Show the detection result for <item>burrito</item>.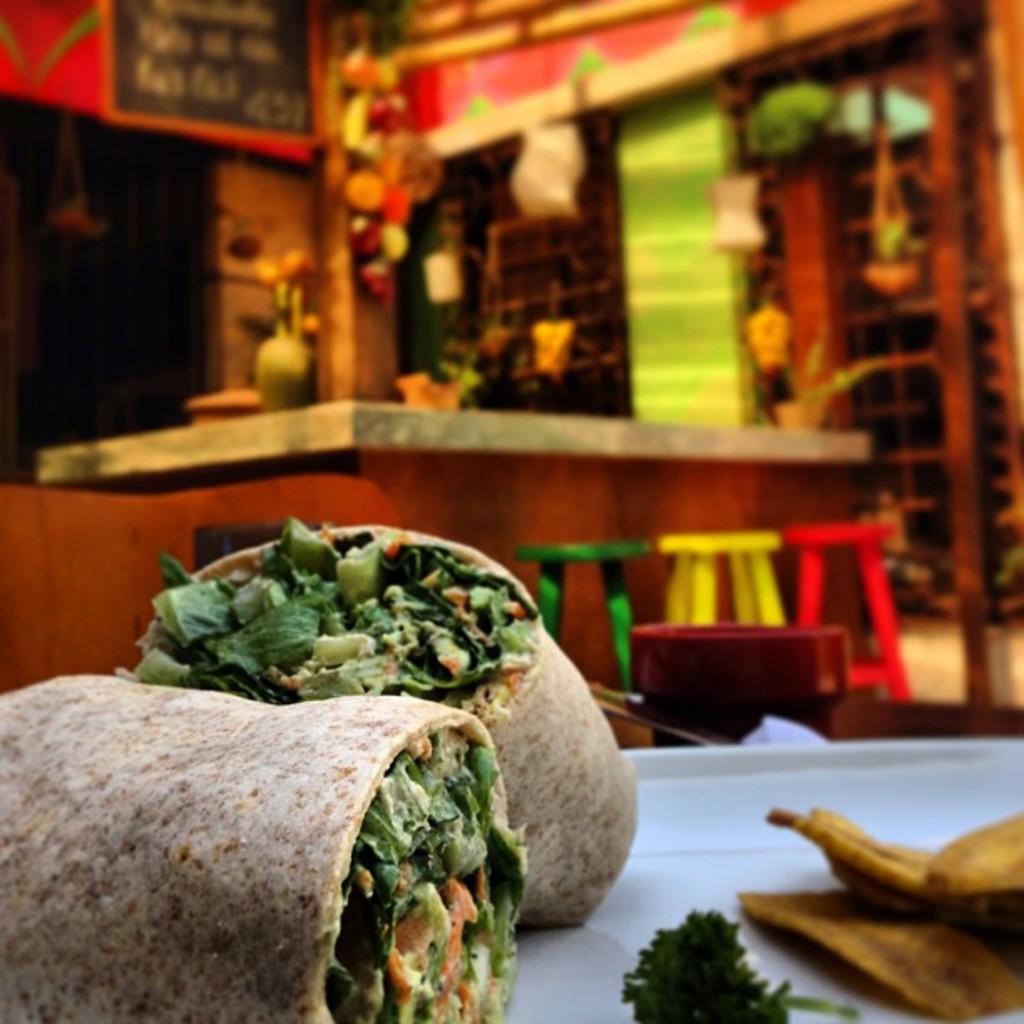
0/669/532/1022.
